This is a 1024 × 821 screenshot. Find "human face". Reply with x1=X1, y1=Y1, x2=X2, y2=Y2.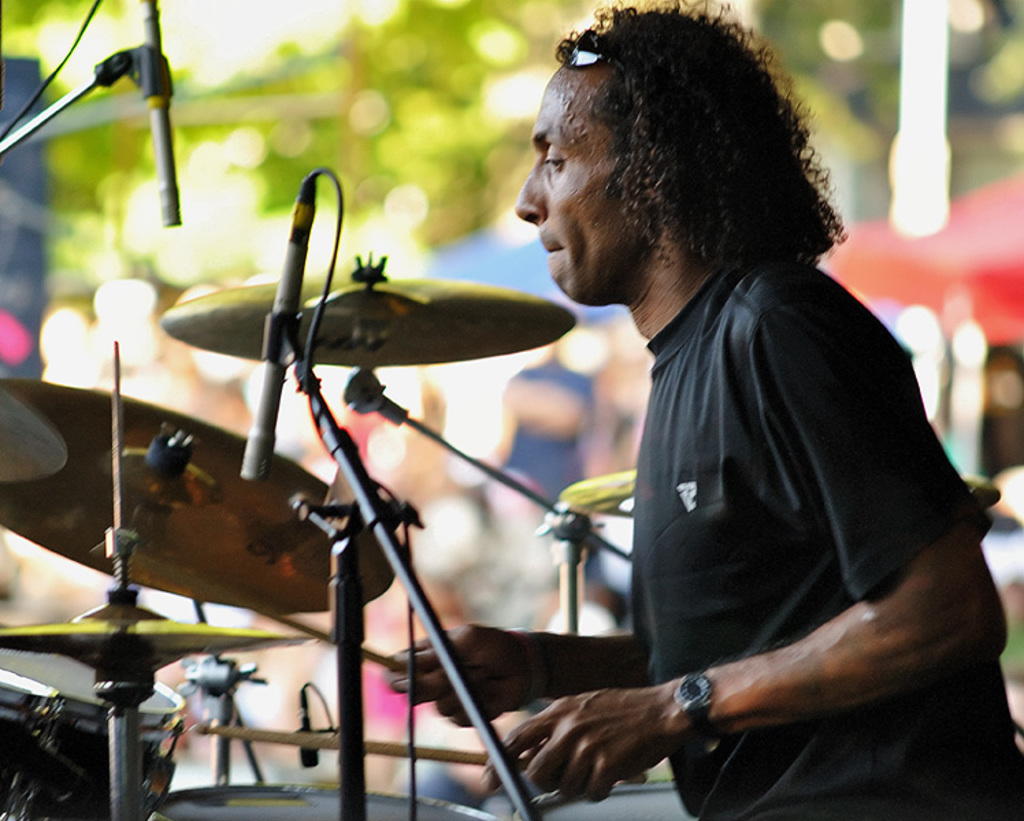
x1=515, y1=66, x2=654, y2=308.
